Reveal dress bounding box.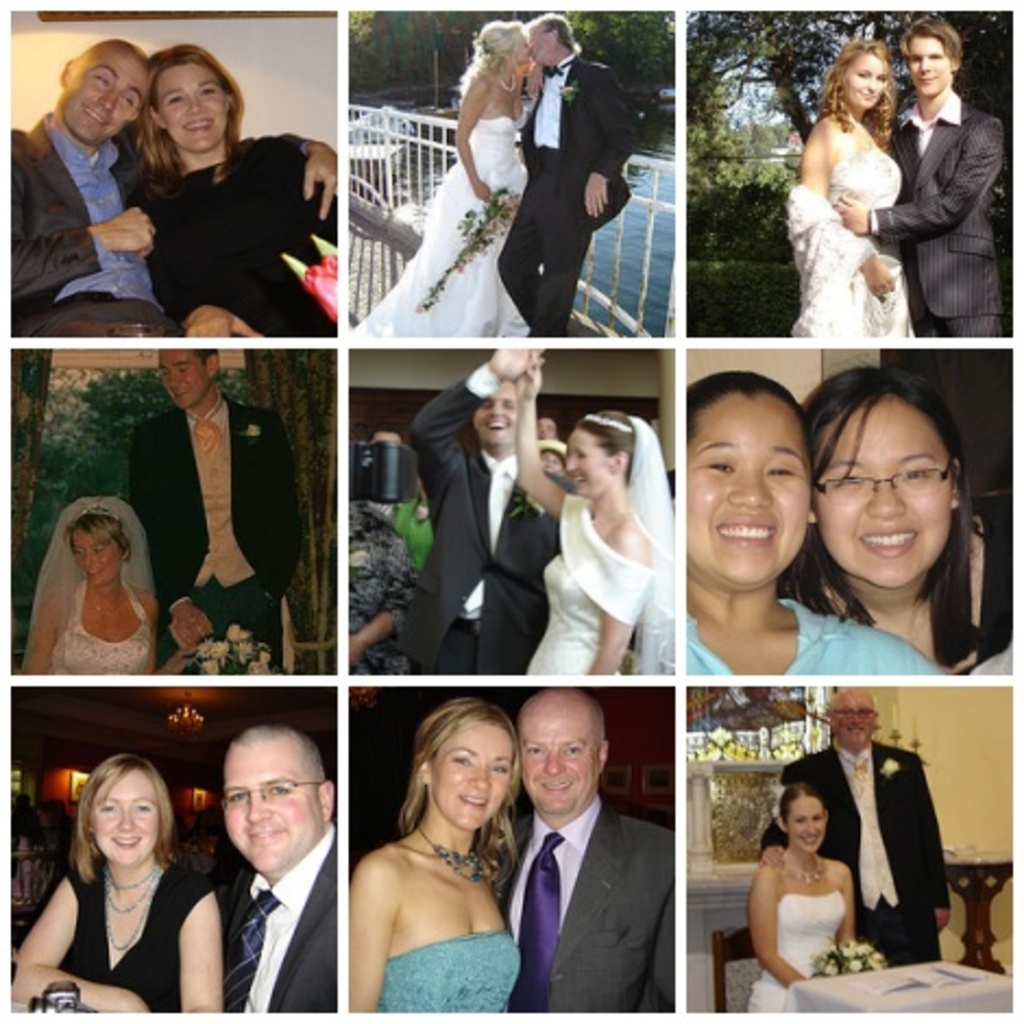
Revealed: [349,109,529,333].
